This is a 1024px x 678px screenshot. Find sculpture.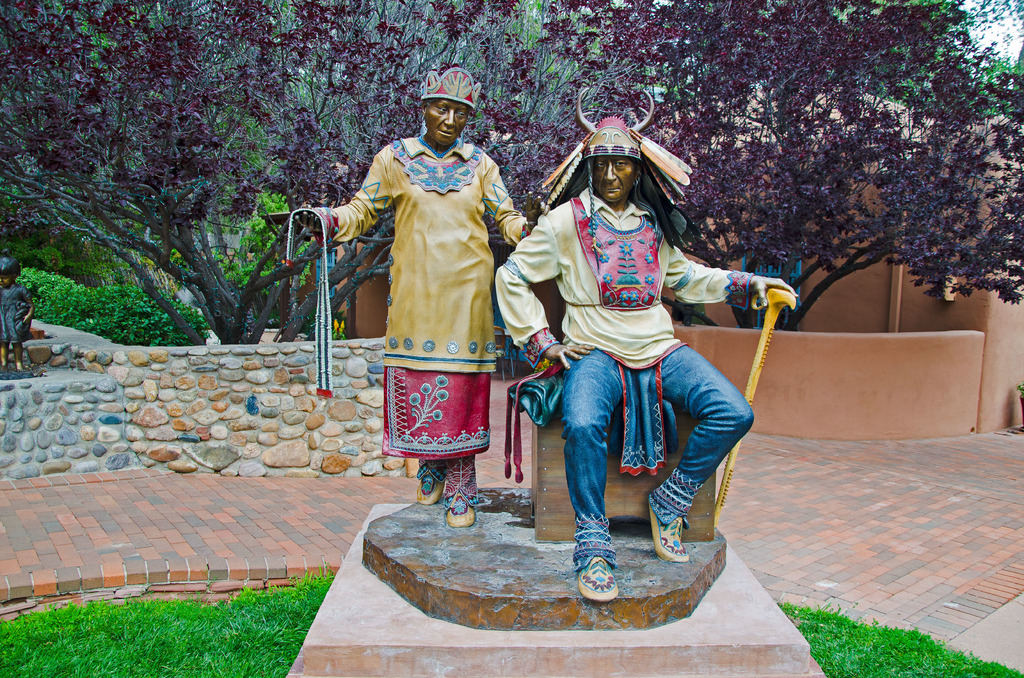
Bounding box: left=0, top=252, right=34, bottom=391.
